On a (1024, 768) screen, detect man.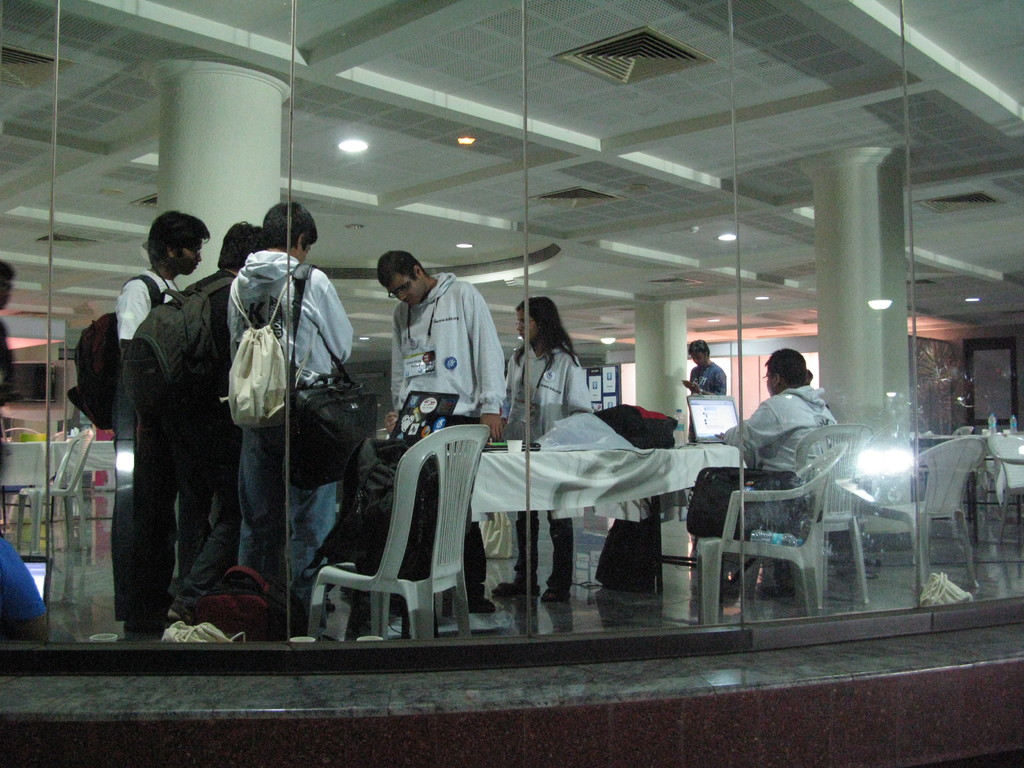
locate(0, 254, 17, 462).
